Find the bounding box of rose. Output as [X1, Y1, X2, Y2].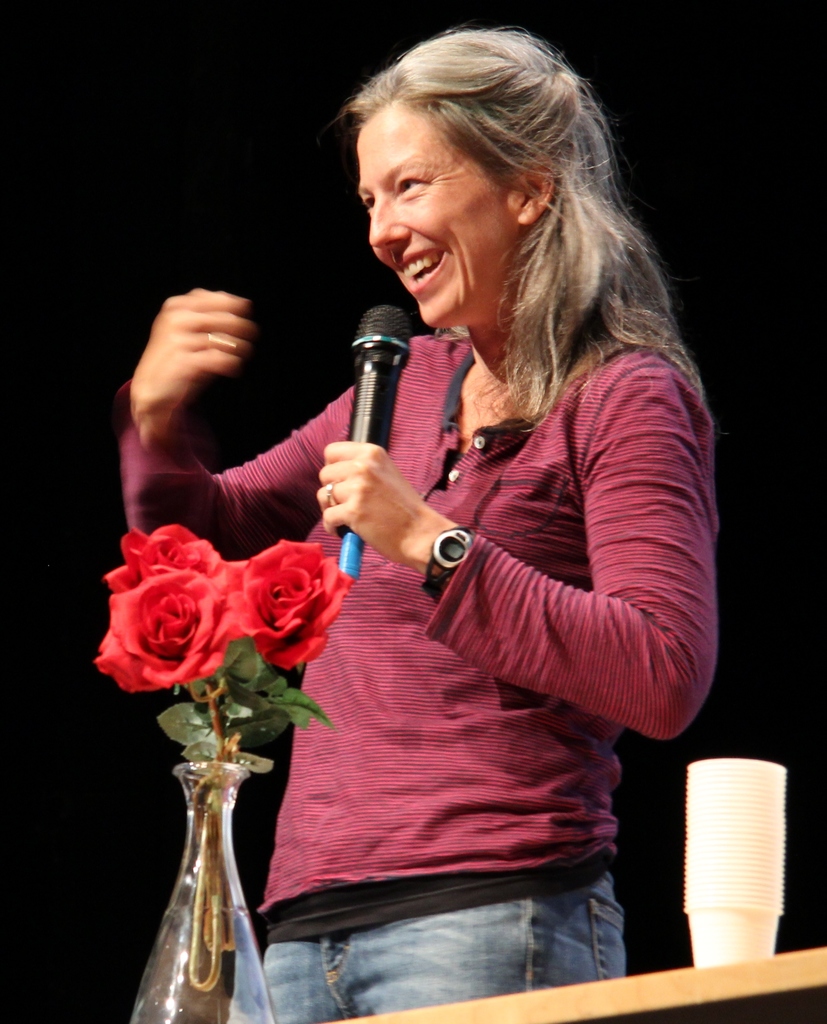
[106, 522, 239, 601].
